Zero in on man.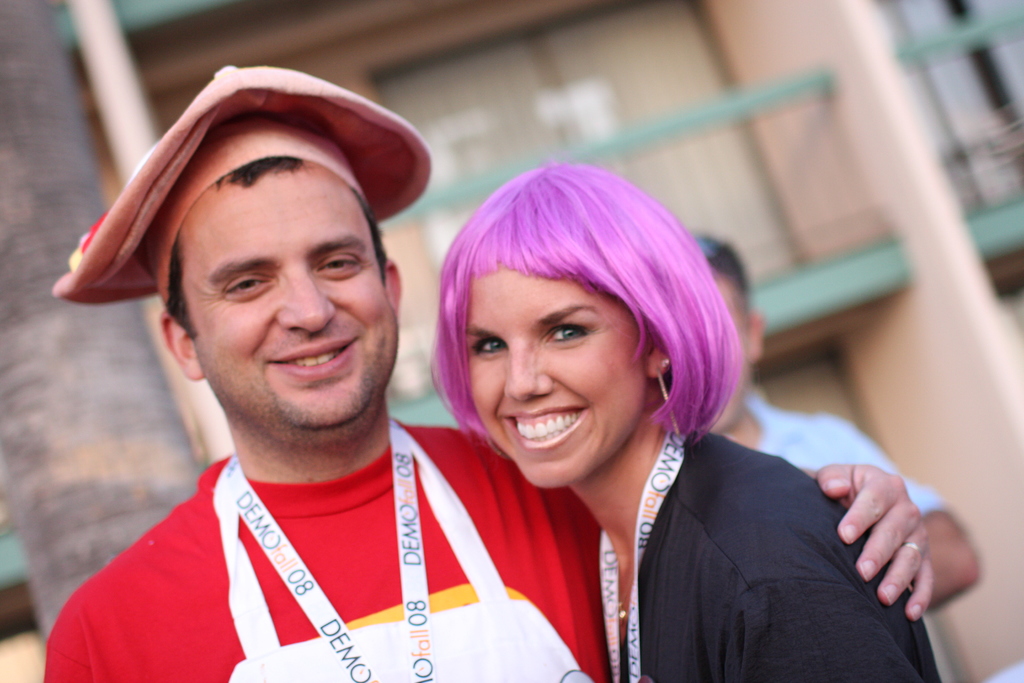
Zeroed in: <bbox>36, 113, 934, 682</bbox>.
